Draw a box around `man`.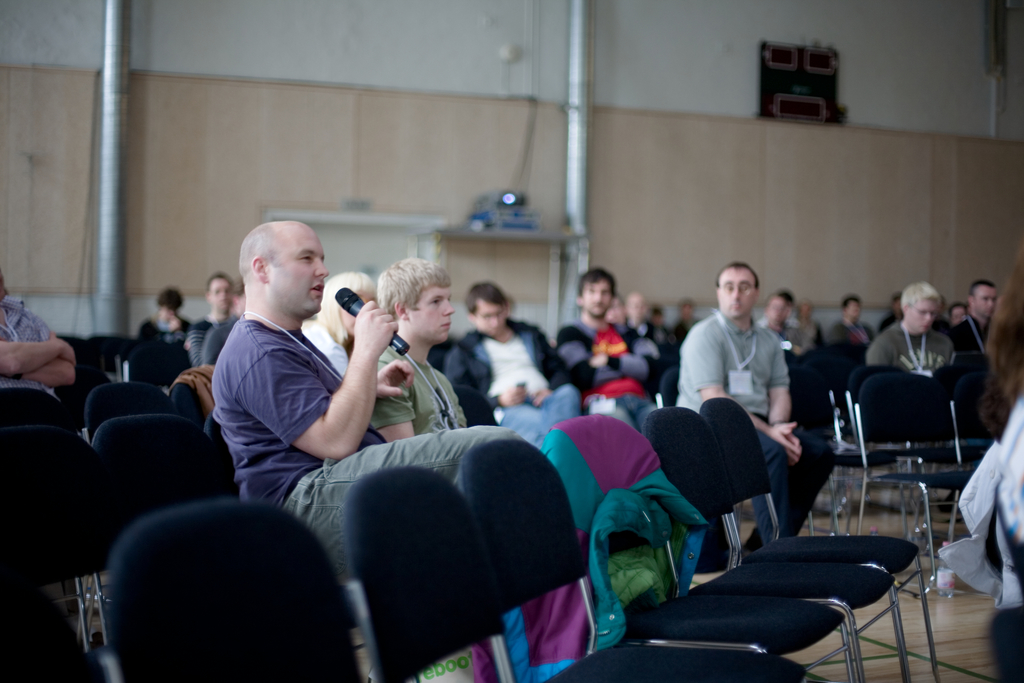
<bbox>826, 290, 877, 395</bbox>.
